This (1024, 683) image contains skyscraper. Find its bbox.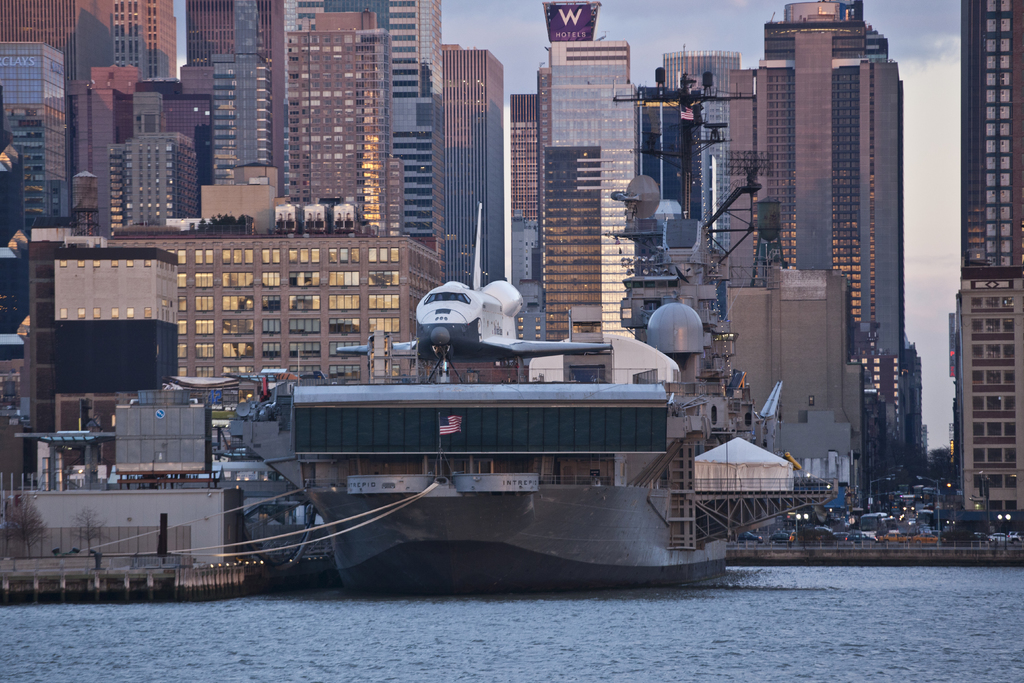
detection(0, 227, 180, 473).
